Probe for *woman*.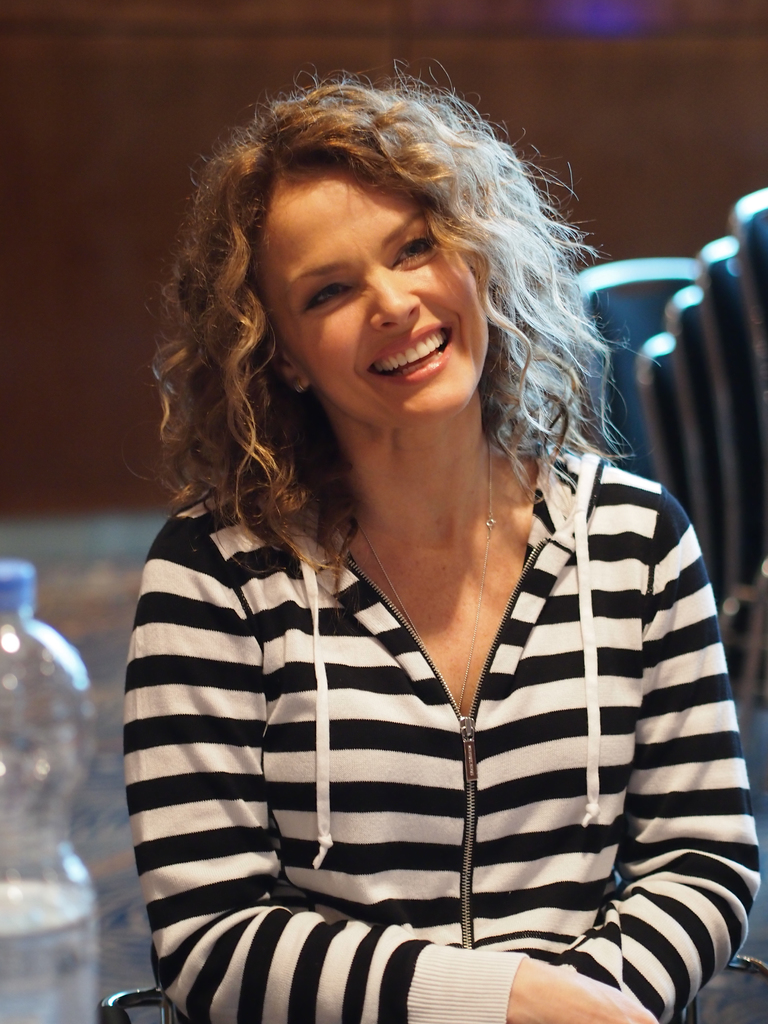
Probe result: bbox(95, 51, 743, 1016).
